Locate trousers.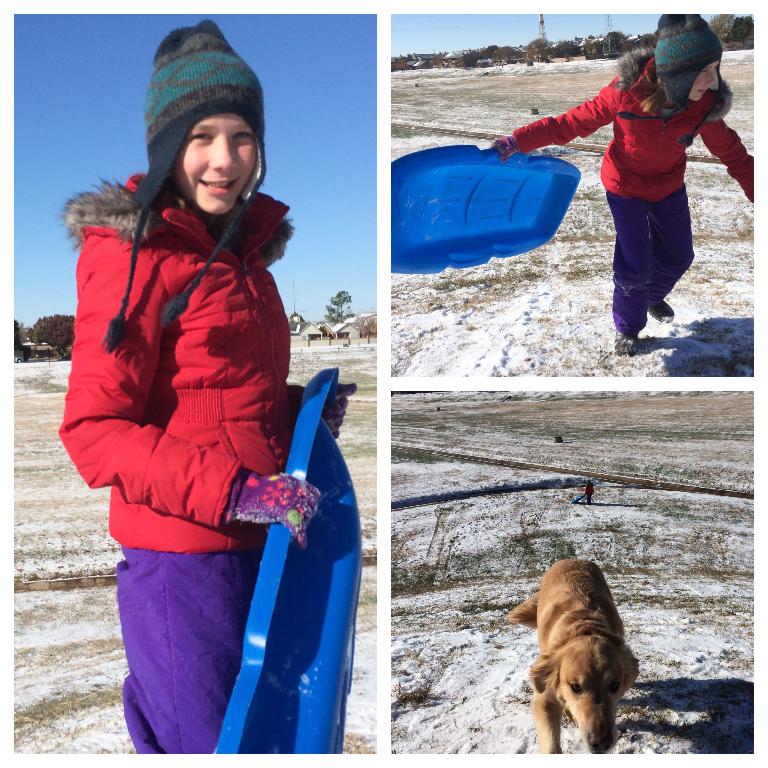
Bounding box: pyautogui.locateOnScreen(104, 540, 251, 750).
